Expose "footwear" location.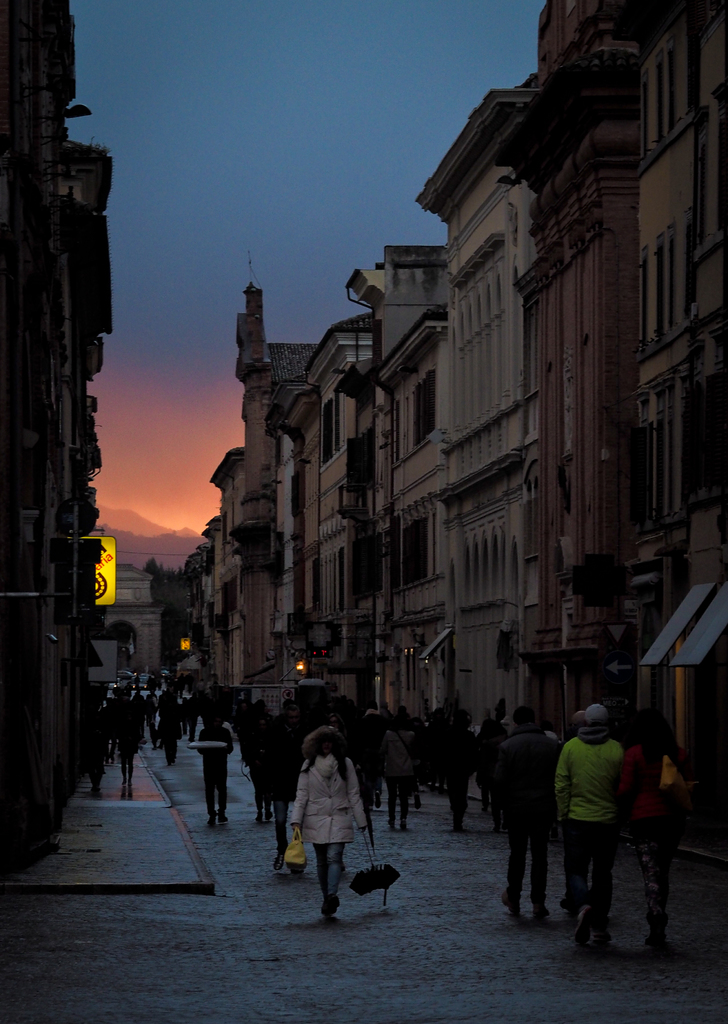
Exposed at <region>207, 817, 213, 826</region>.
